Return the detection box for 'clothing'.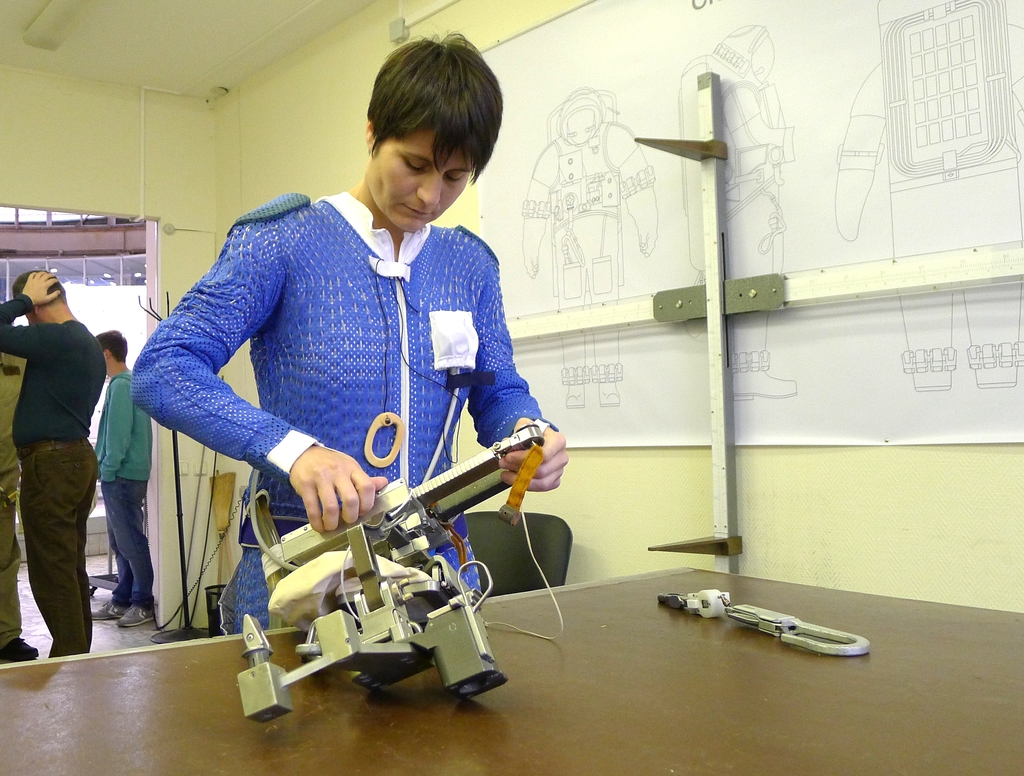
(0, 294, 100, 651).
